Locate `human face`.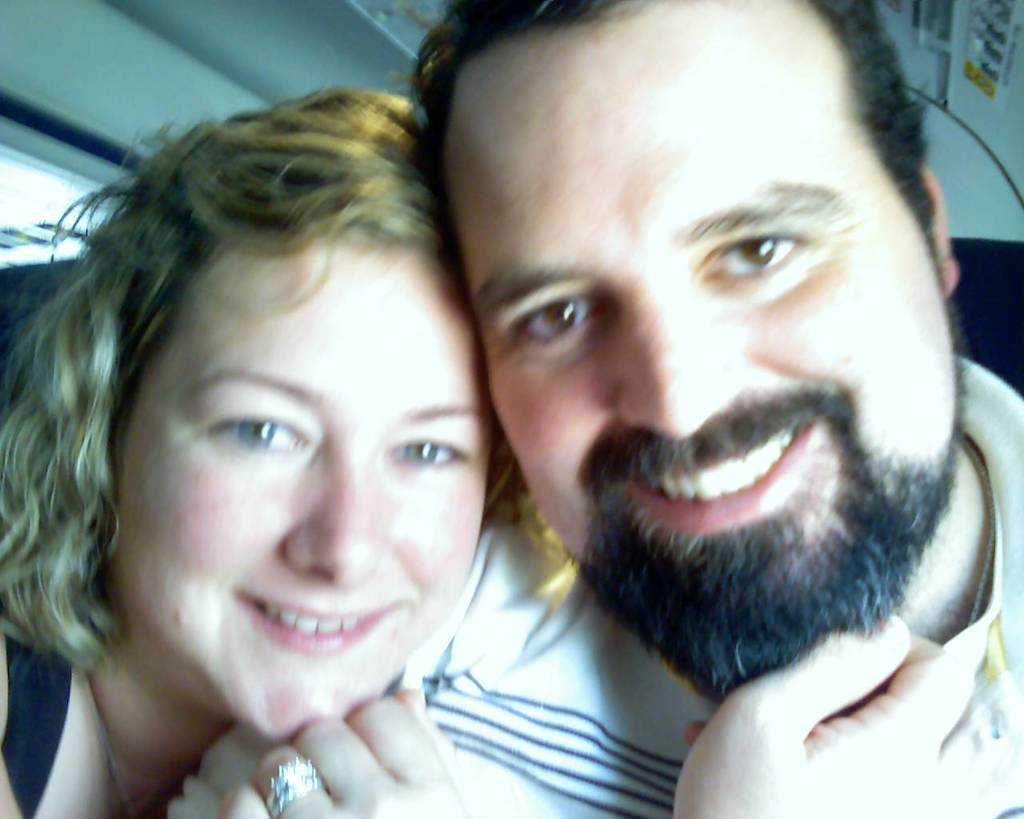
Bounding box: x1=95 y1=221 x2=497 y2=749.
